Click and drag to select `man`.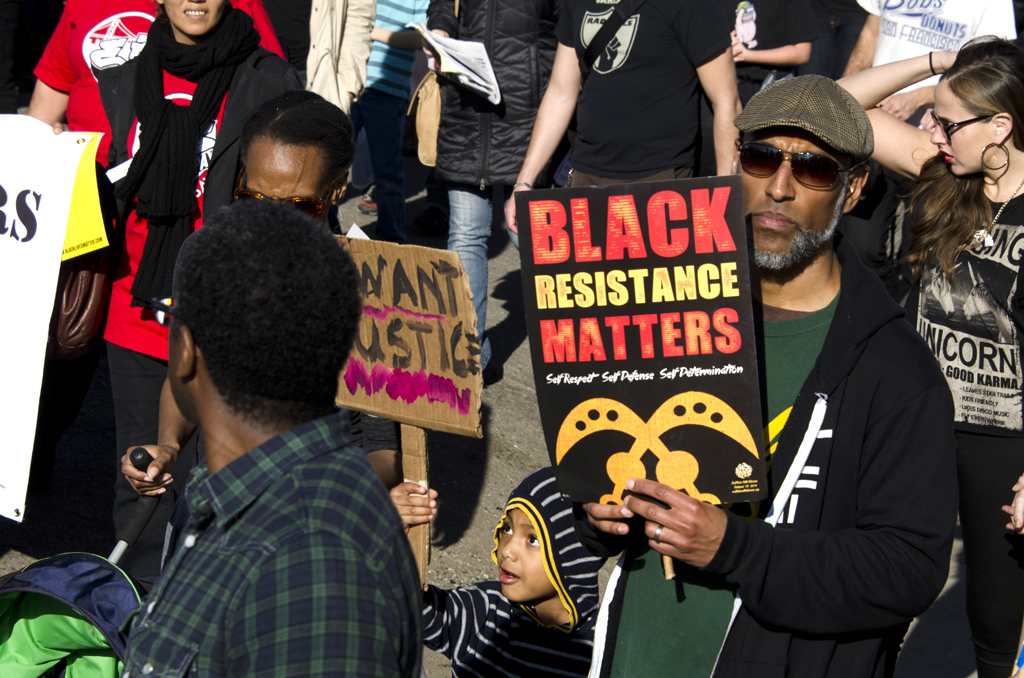
Selection: <bbox>711, 0, 811, 182</bbox>.
